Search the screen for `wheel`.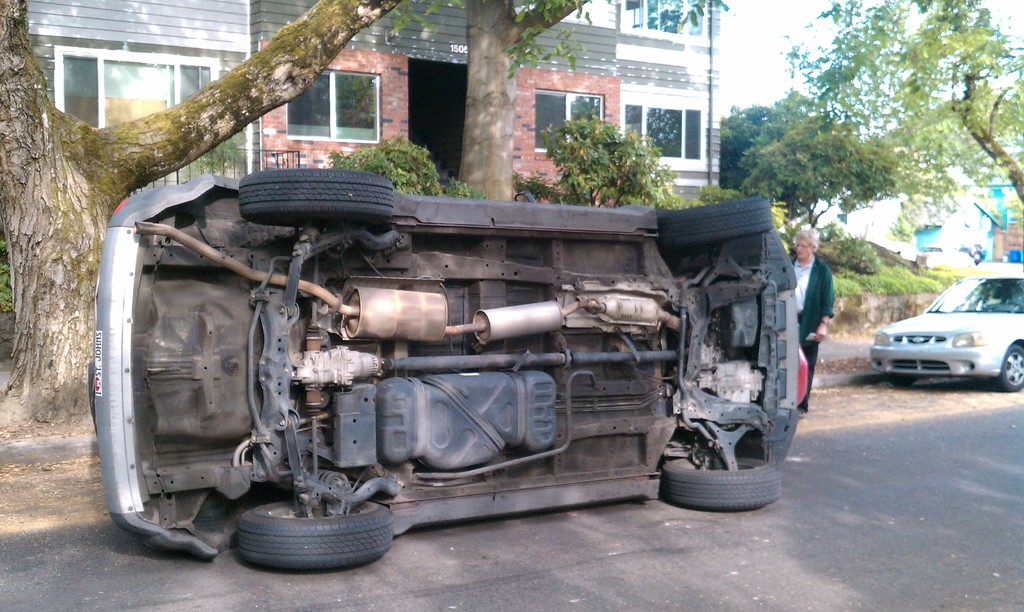
Found at 998/342/1023/392.
